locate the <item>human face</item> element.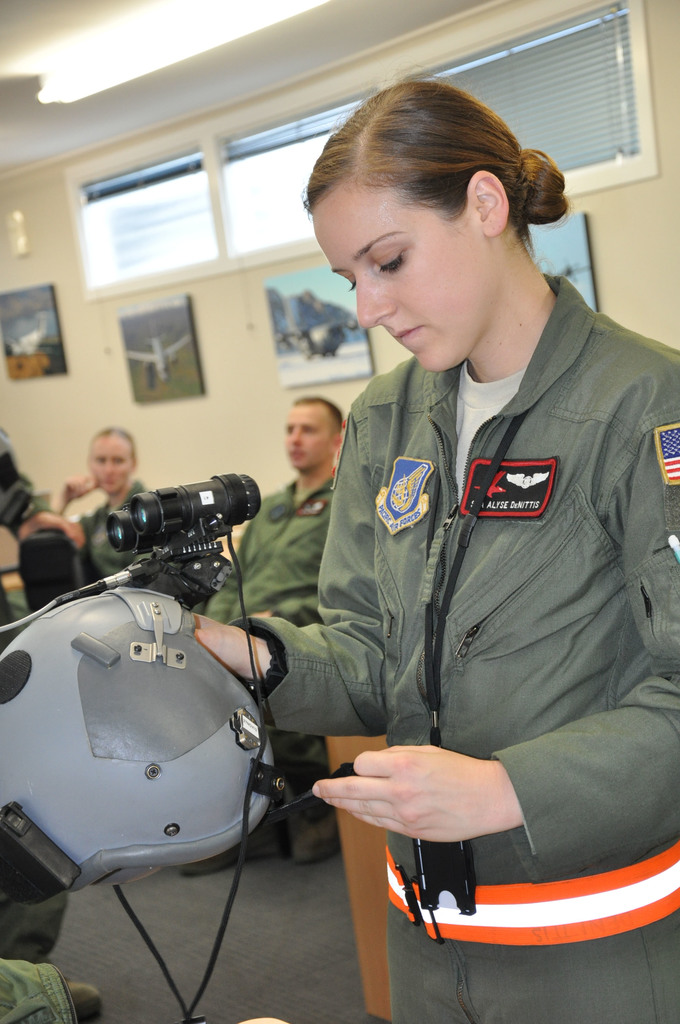
Element bbox: l=281, t=403, r=328, b=465.
